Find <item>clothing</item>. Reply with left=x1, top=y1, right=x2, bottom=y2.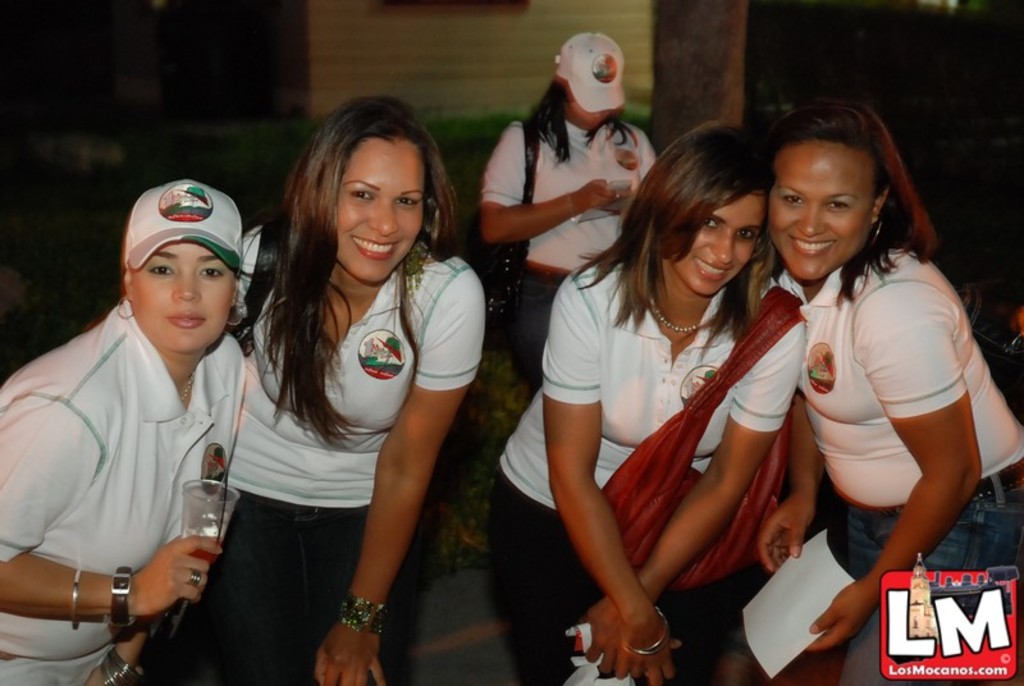
left=15, top=241, right=265, bottom=664.
